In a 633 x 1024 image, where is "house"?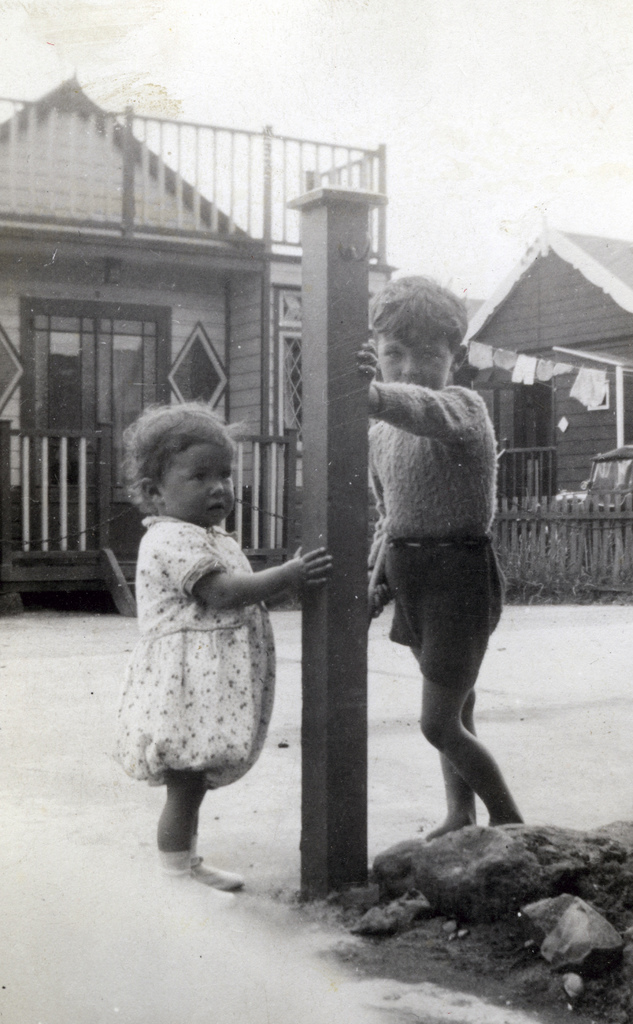
(left=0, top=71, right=398, bottom=615).
